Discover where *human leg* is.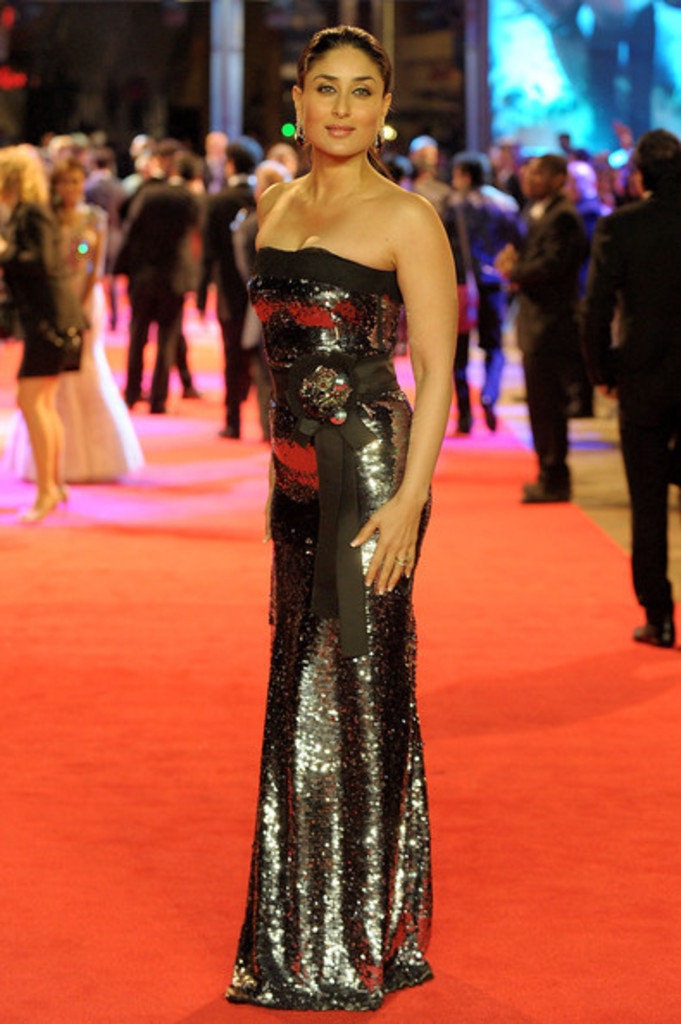
Discovered at {"x1": 150, "y1": 307, "x2": 179, "y2": 422}.
